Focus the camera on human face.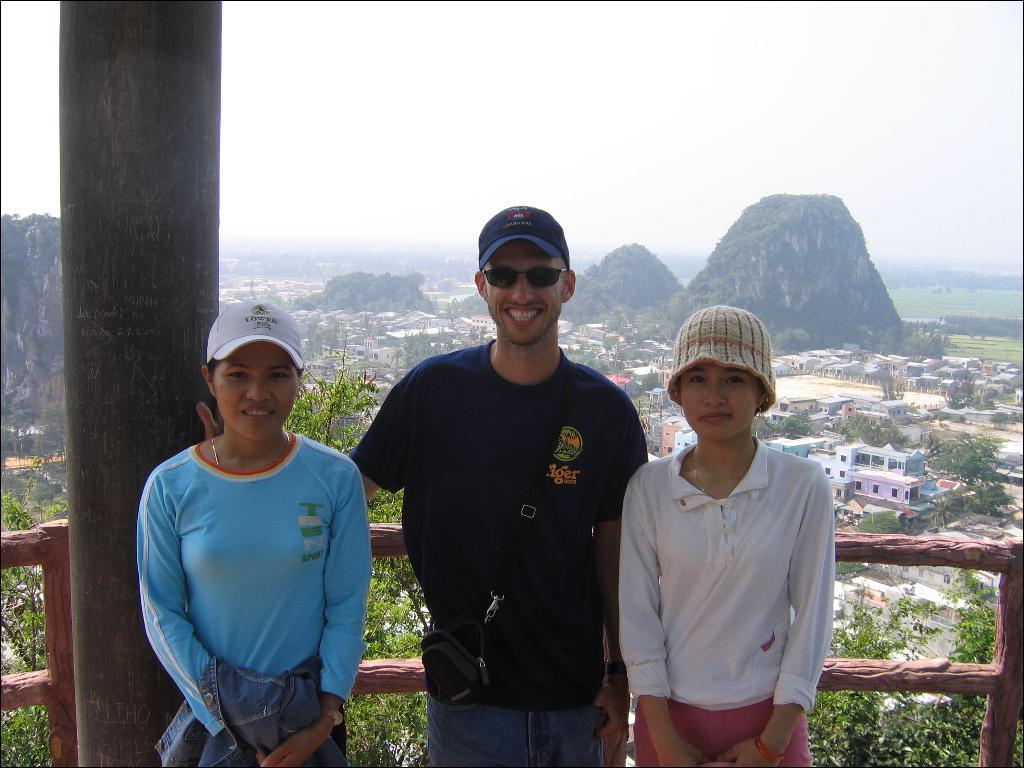
Focus region: (left=215, top=338, right=300, bottom=445).
